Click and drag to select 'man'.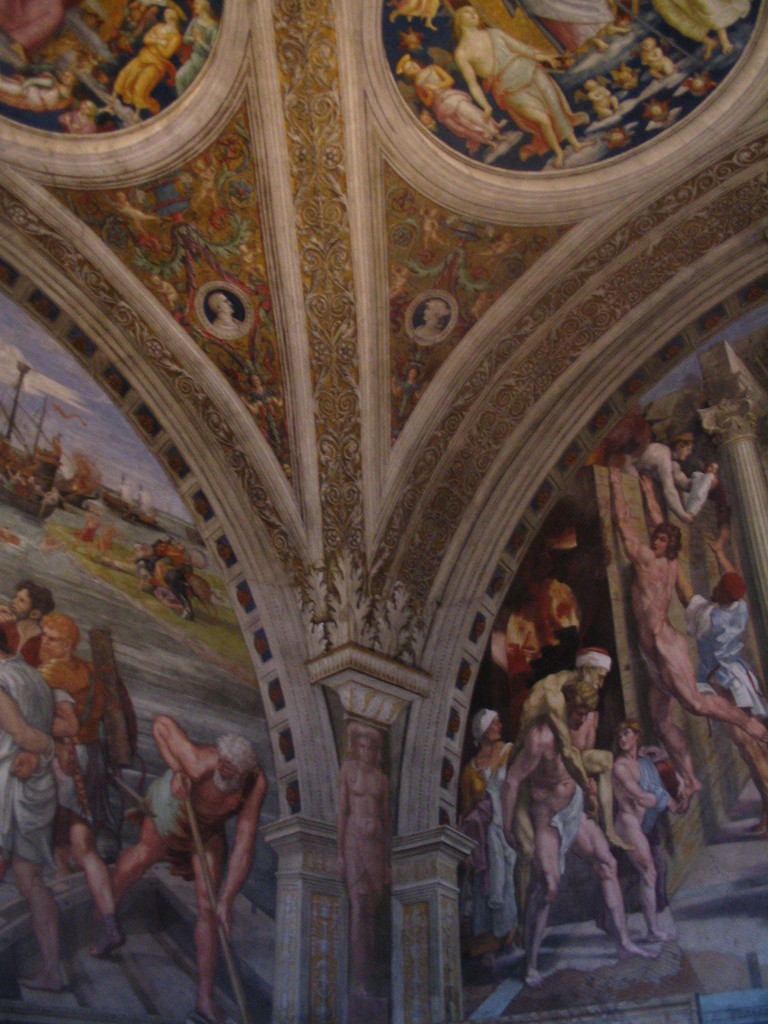
Selection: box(515, 639, 616, 918).
